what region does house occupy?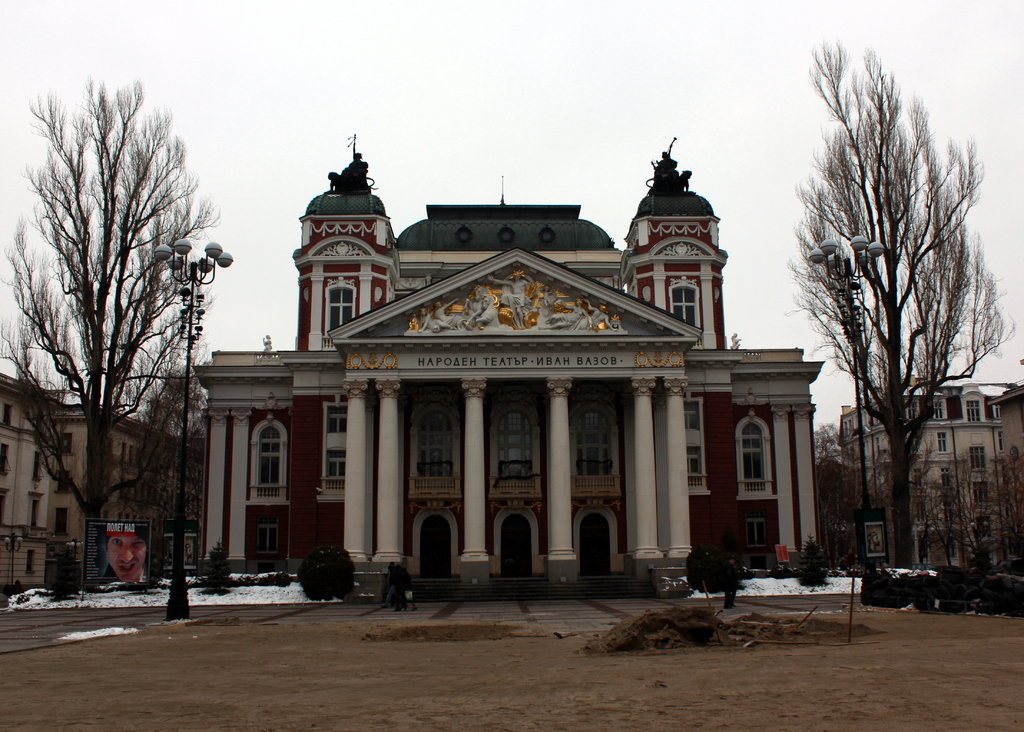
0 371 199 606.
